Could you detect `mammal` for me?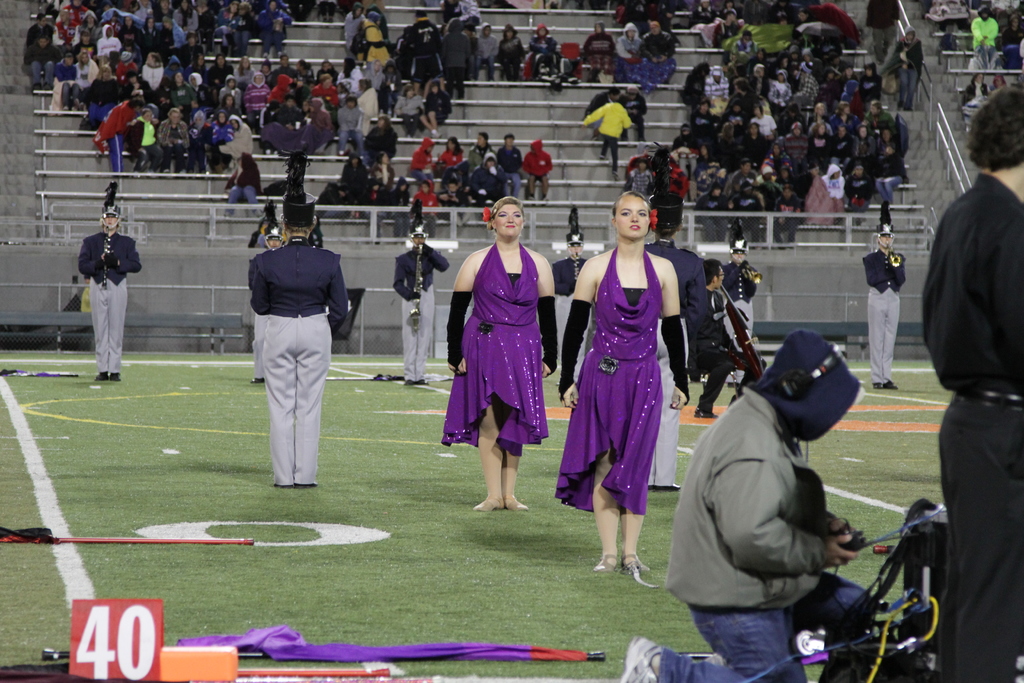
Detection result: x1=165 y1=59 x2=188 y2=88.
